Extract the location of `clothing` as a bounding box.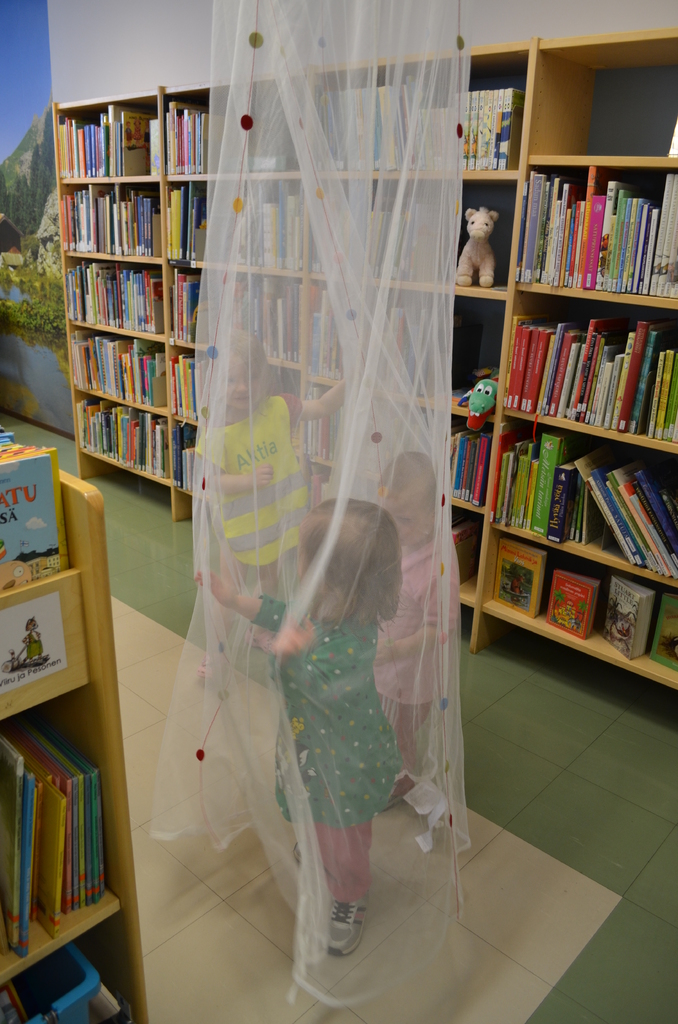
[248,595,398,909].
